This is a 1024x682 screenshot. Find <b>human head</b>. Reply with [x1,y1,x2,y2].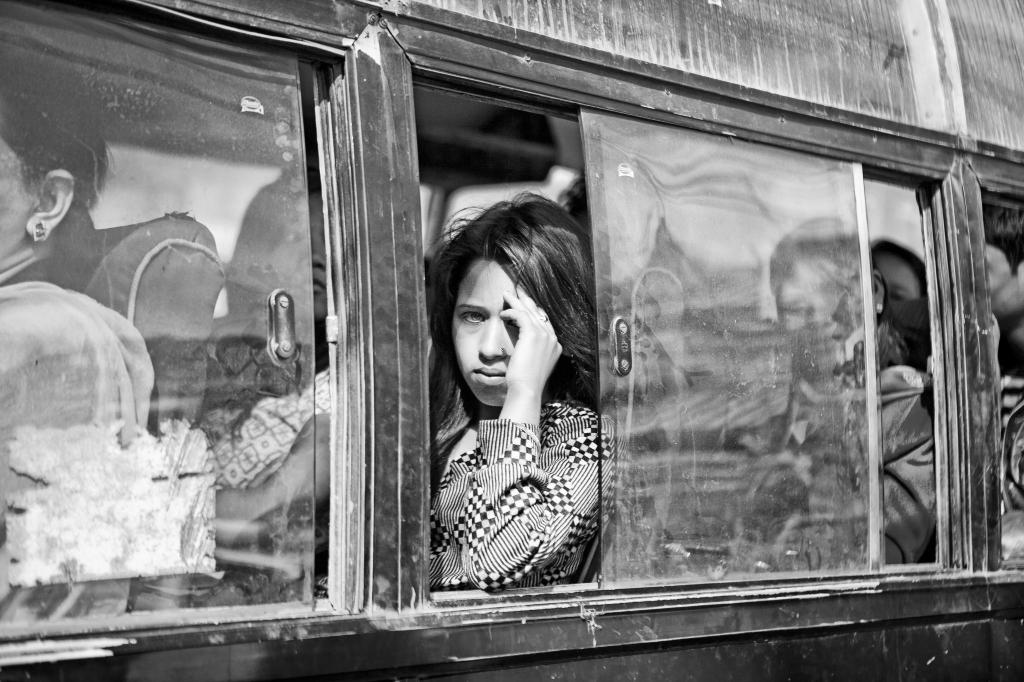
[0,40,114,273].
